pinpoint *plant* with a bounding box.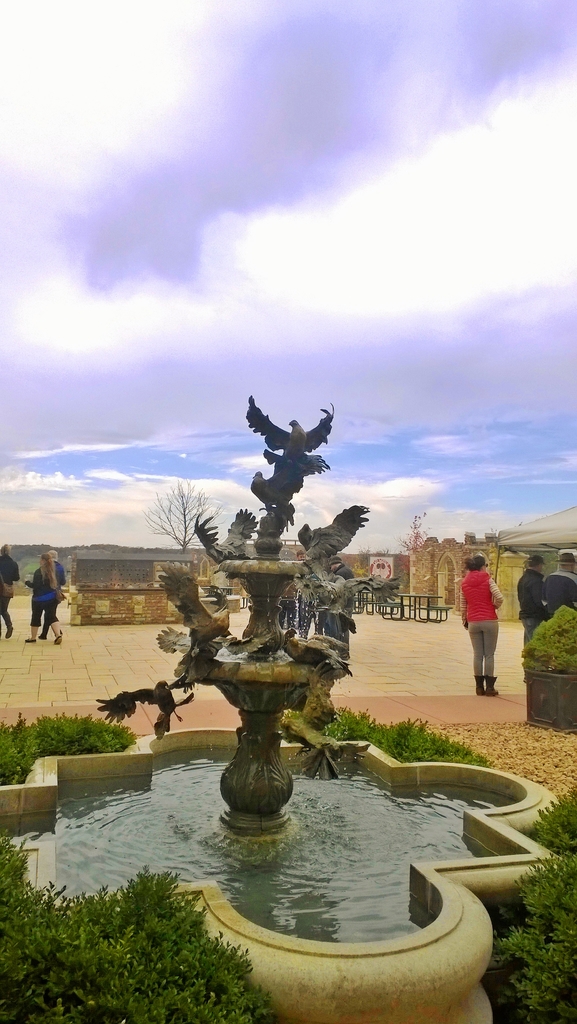
0, 716, 133, 790.
